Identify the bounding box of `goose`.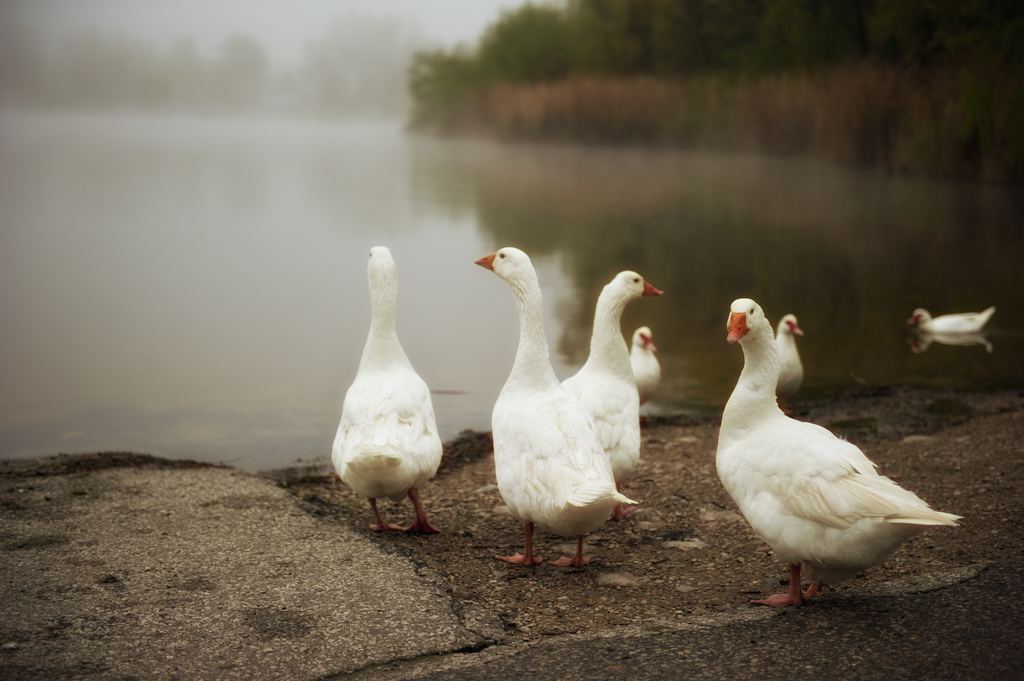
[x1=628, y1=323, x2=665, y2=411].
